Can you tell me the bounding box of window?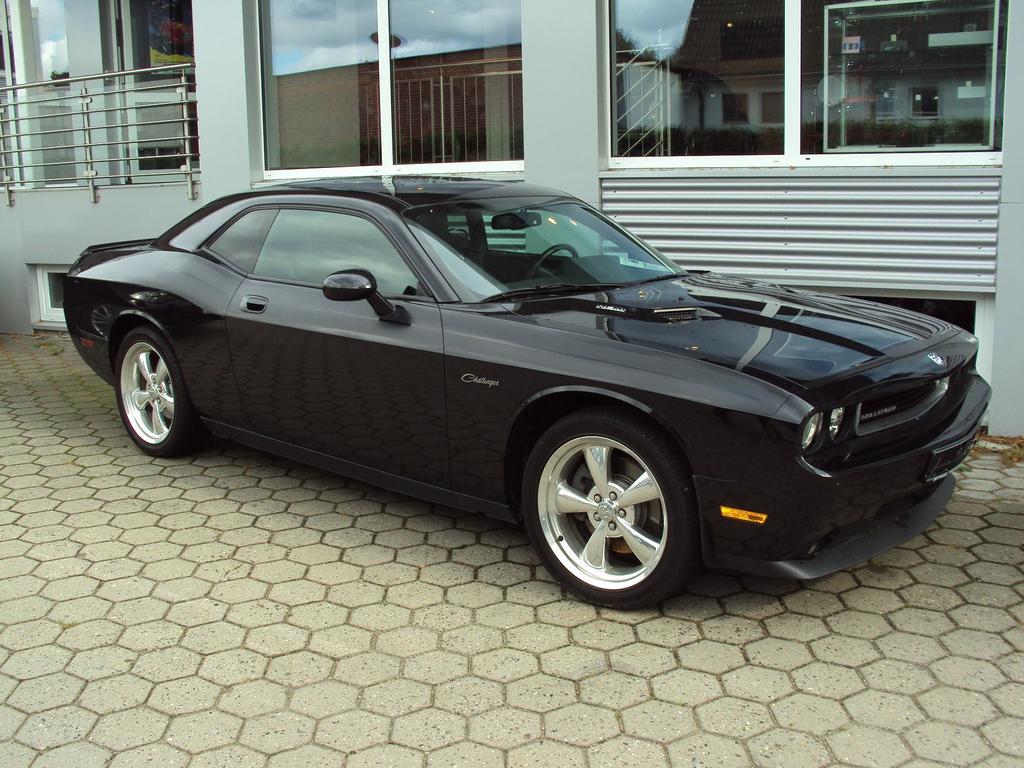
600:0:1009:166.
